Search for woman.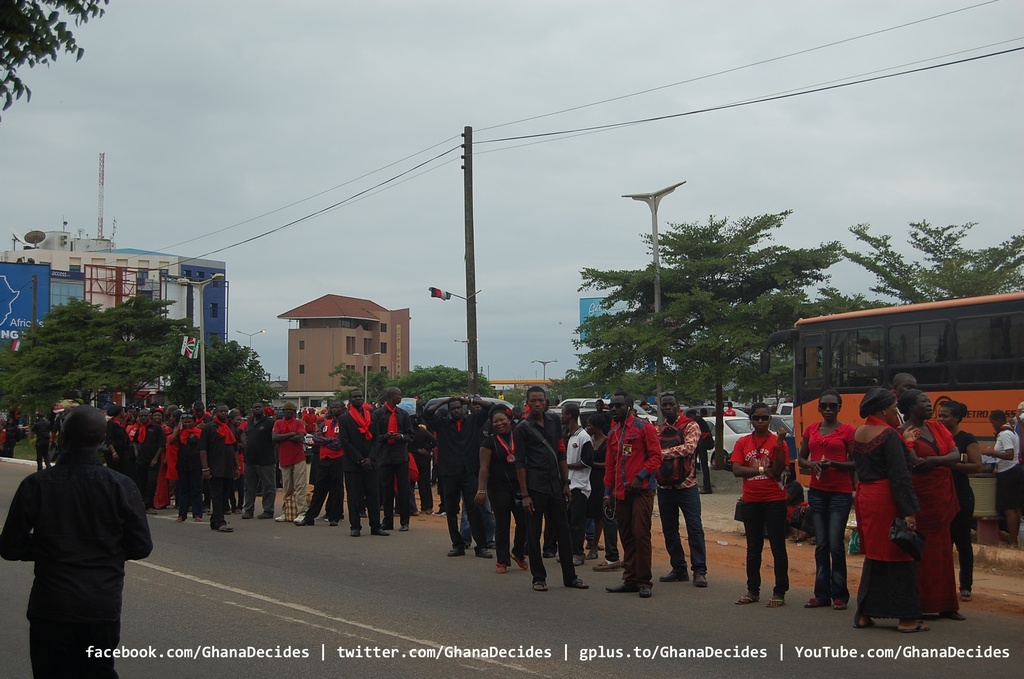
Found at (729,402,786,608).
